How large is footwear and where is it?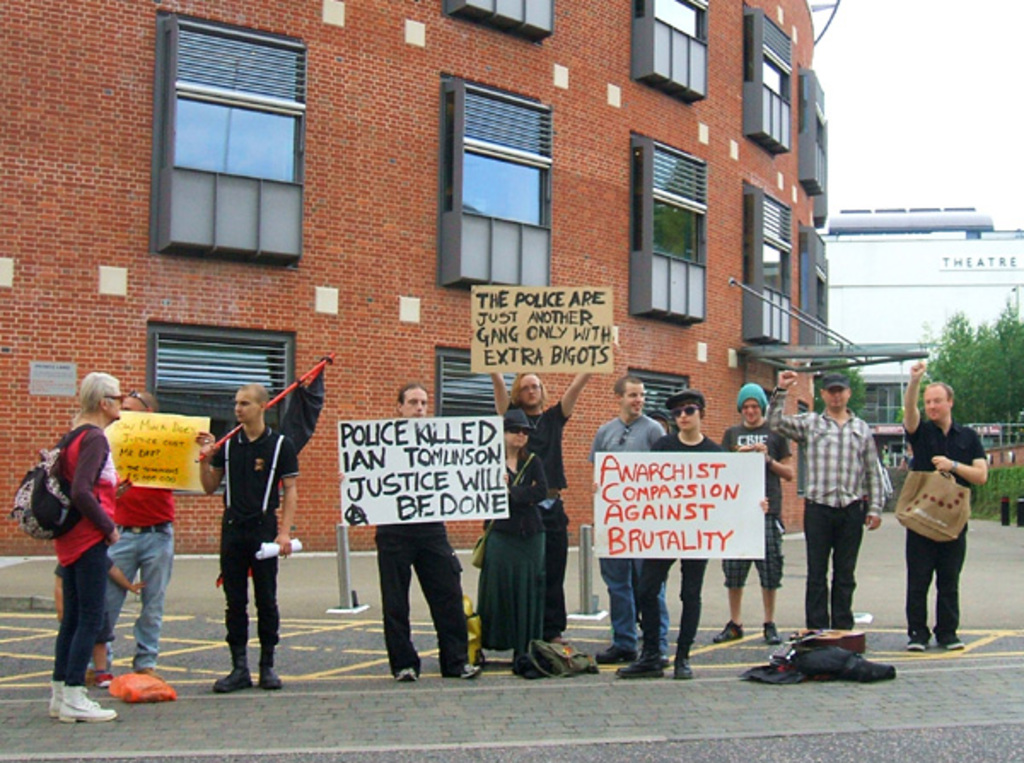
Bounding box: (396, 664, 416, 679).
